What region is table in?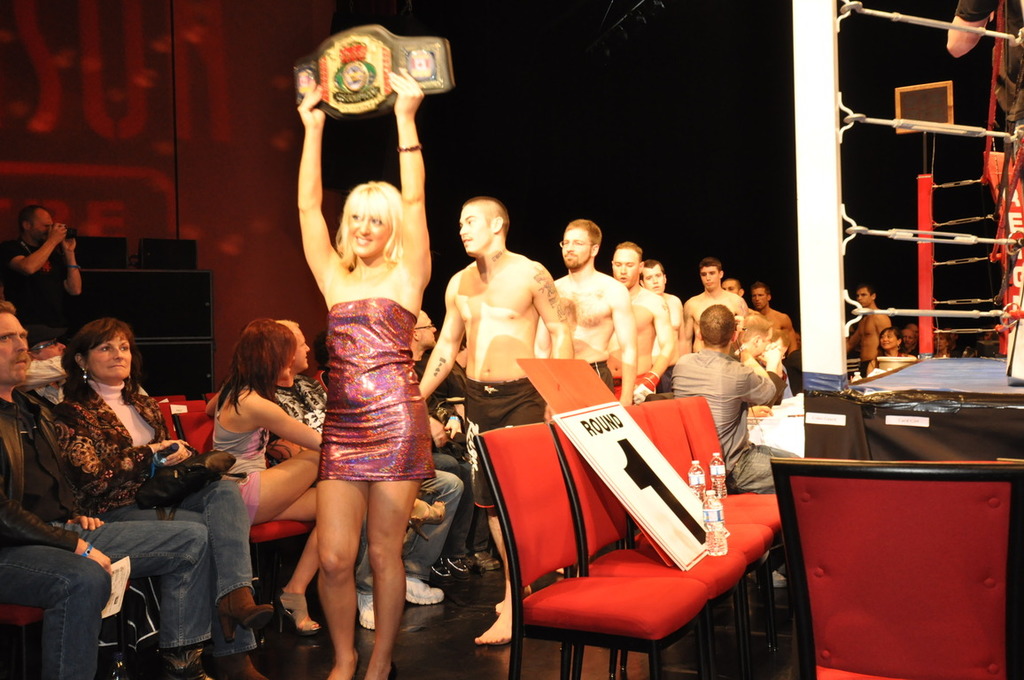
[748,398,1023,679].
